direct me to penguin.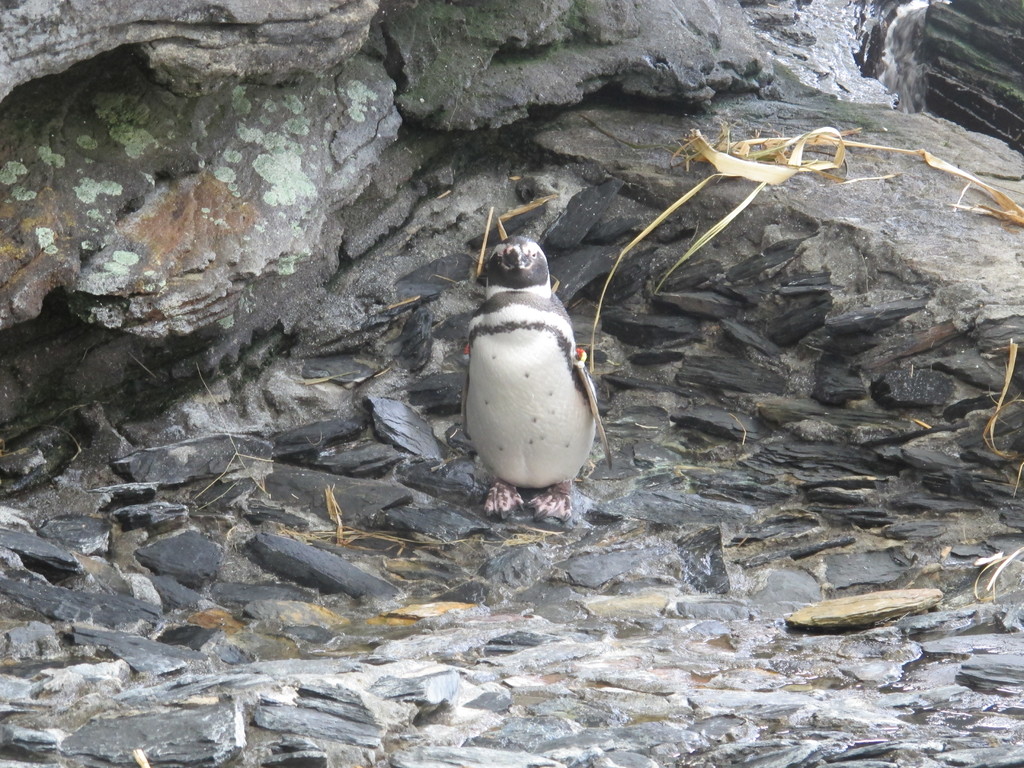
Direction: [459,236,611,524].
